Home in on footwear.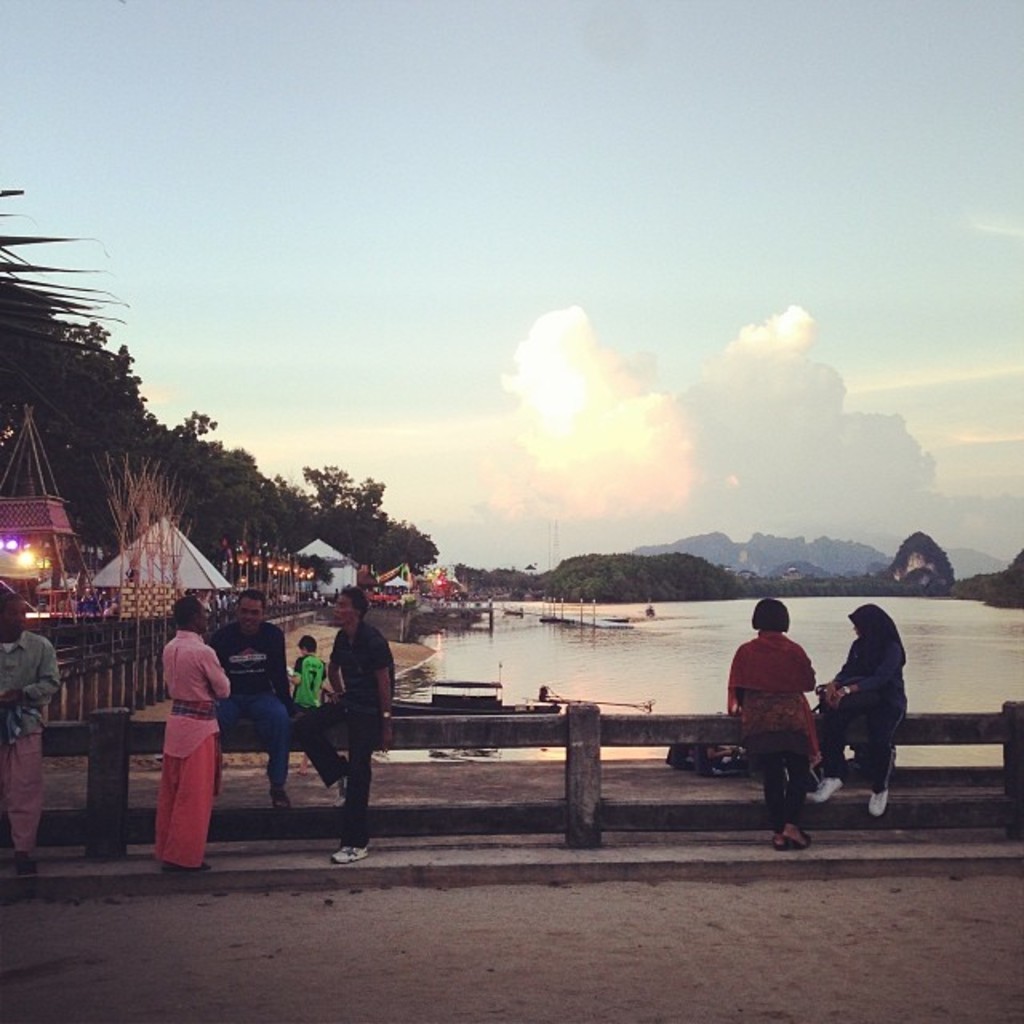
Homed in at [left=333, top=776, right=346, bottom=806].
